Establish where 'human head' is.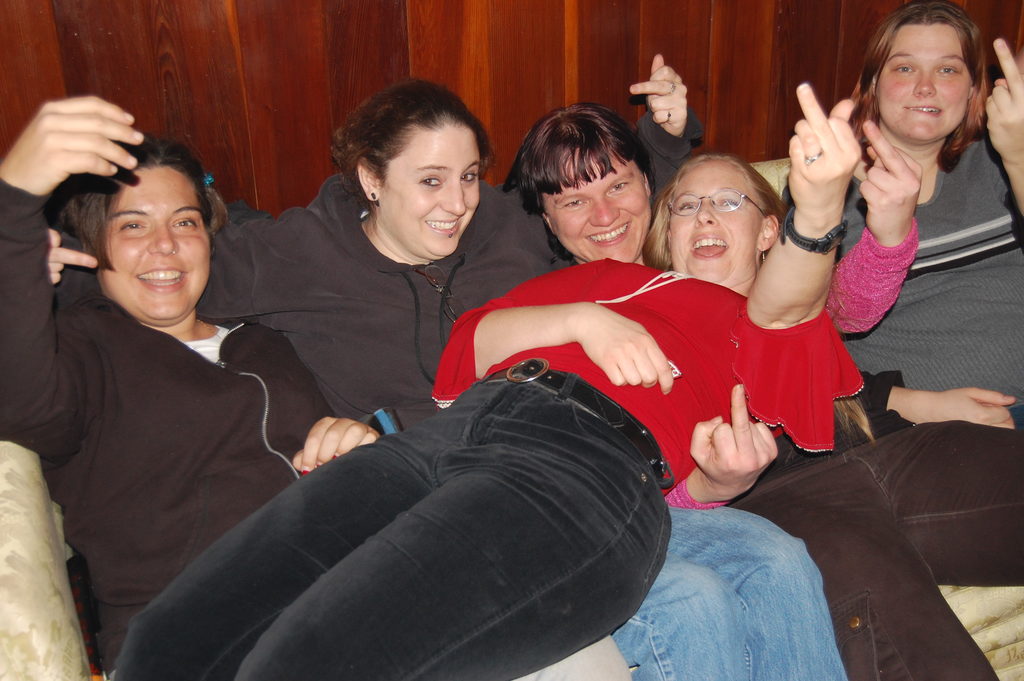
Established at {"left": 335, "top": 80, "right": 494, "bottom": 256}.
